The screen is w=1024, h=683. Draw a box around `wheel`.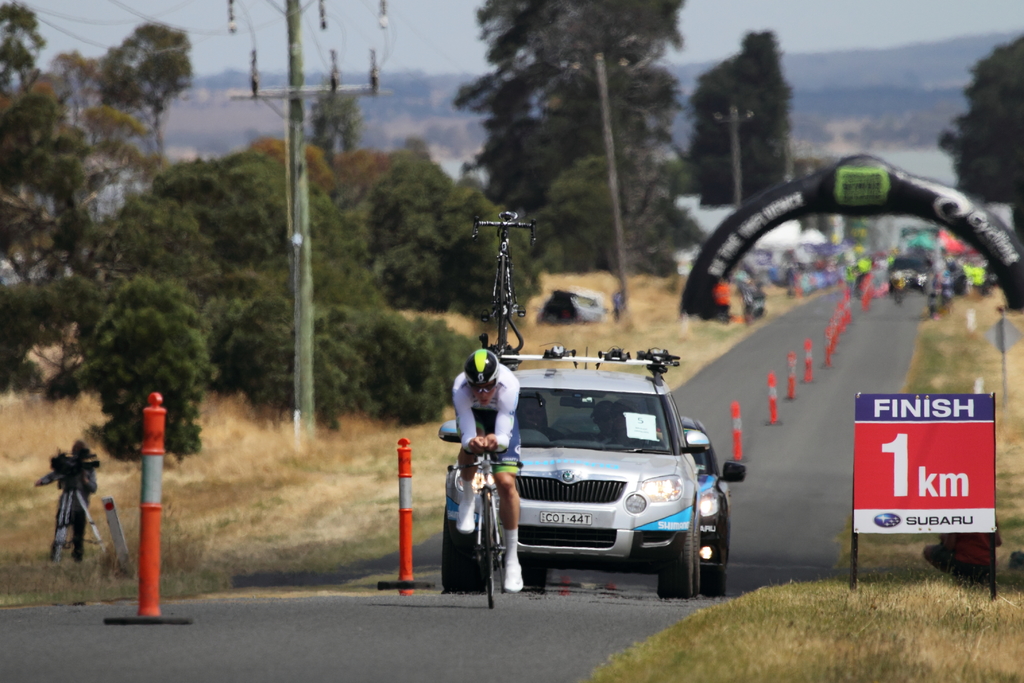
x1=499 y1=256 x2=508 y2=350.
